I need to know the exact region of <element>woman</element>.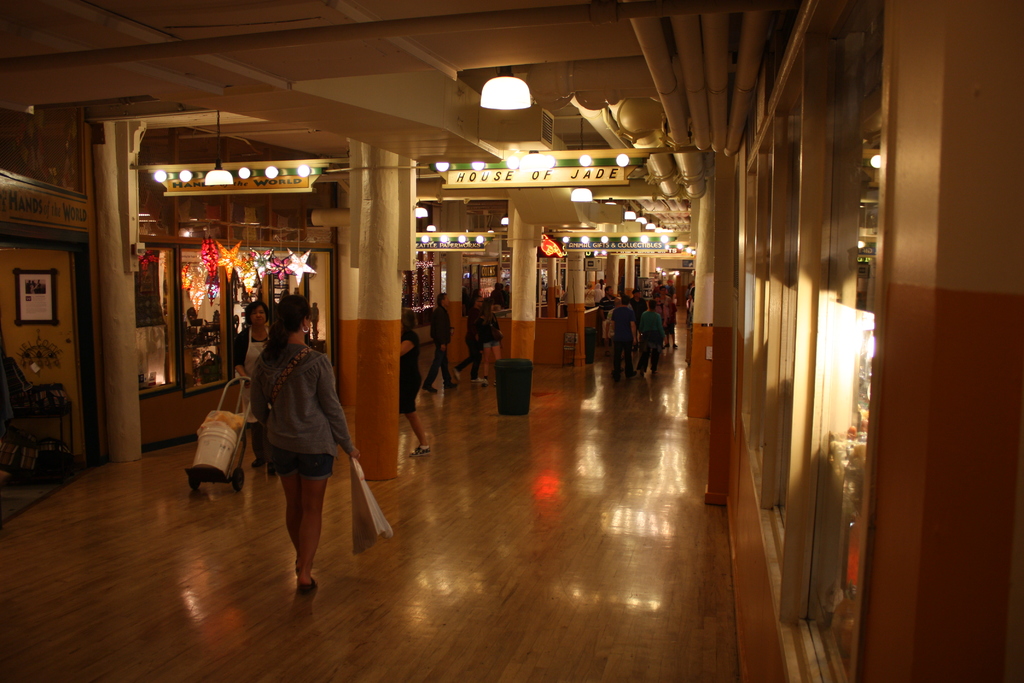
Region: (x1=231, y1=304, x2=274, y2=471).
